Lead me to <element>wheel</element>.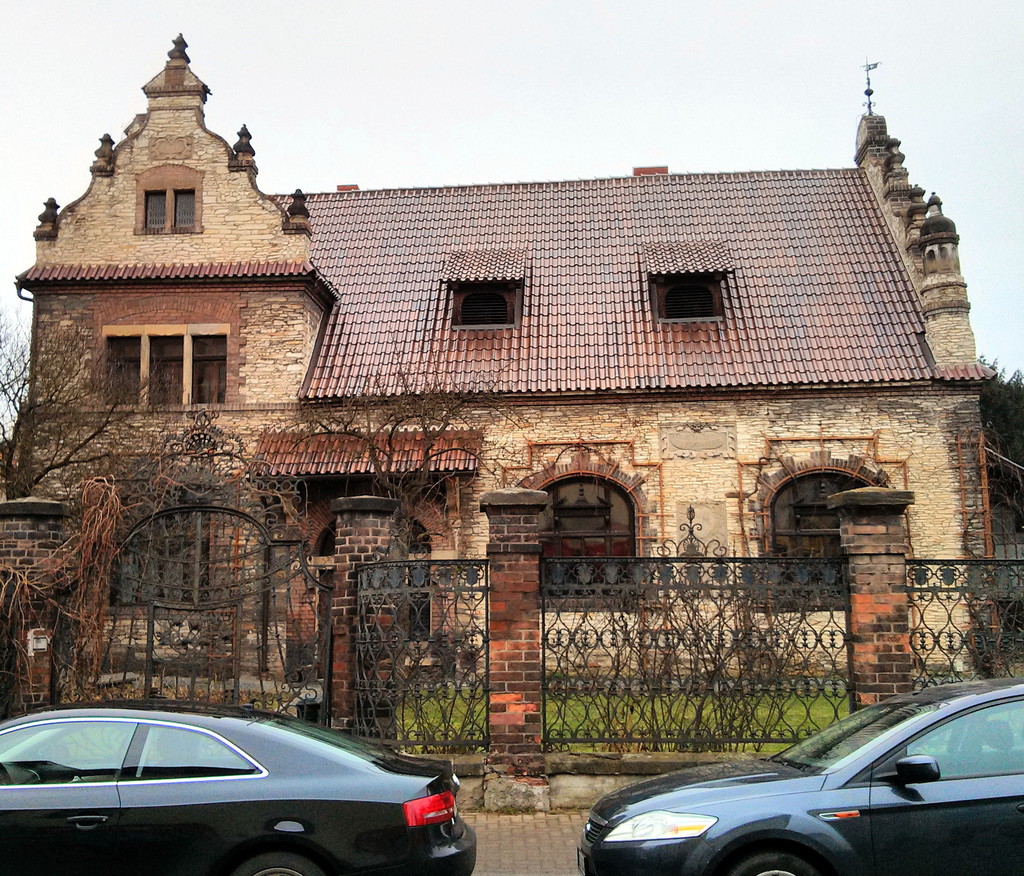
Lead to crop(723, 851, 824, 875).
